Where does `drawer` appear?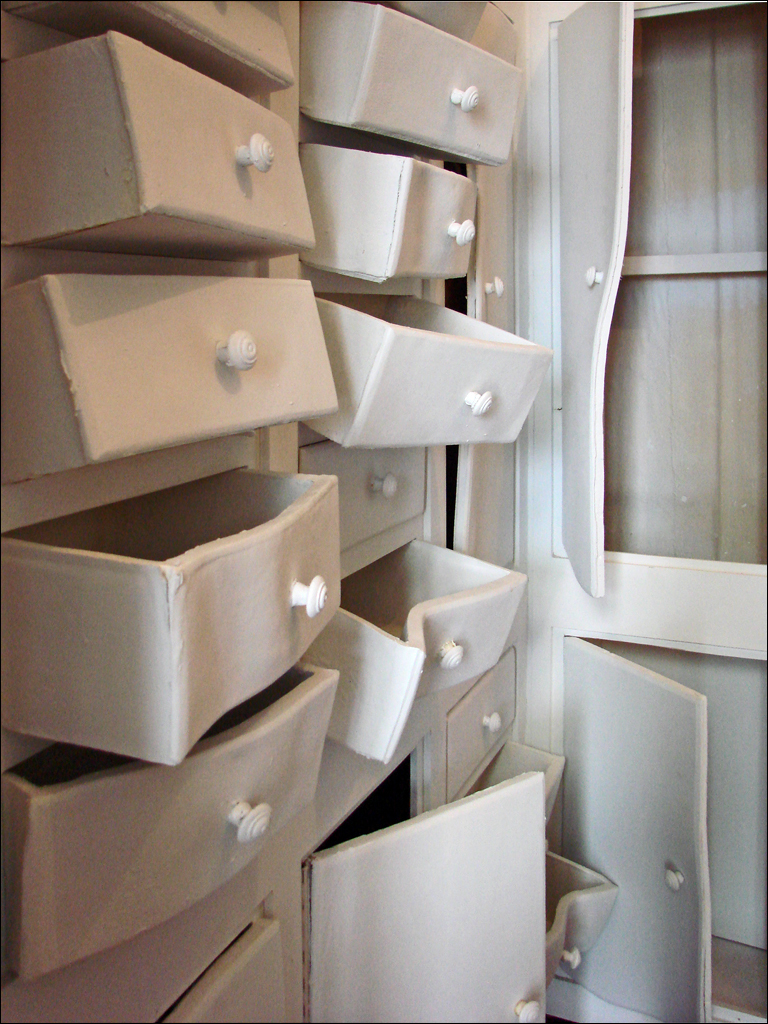
Appears at [left=444, top=644, right=520, bottom=815].
